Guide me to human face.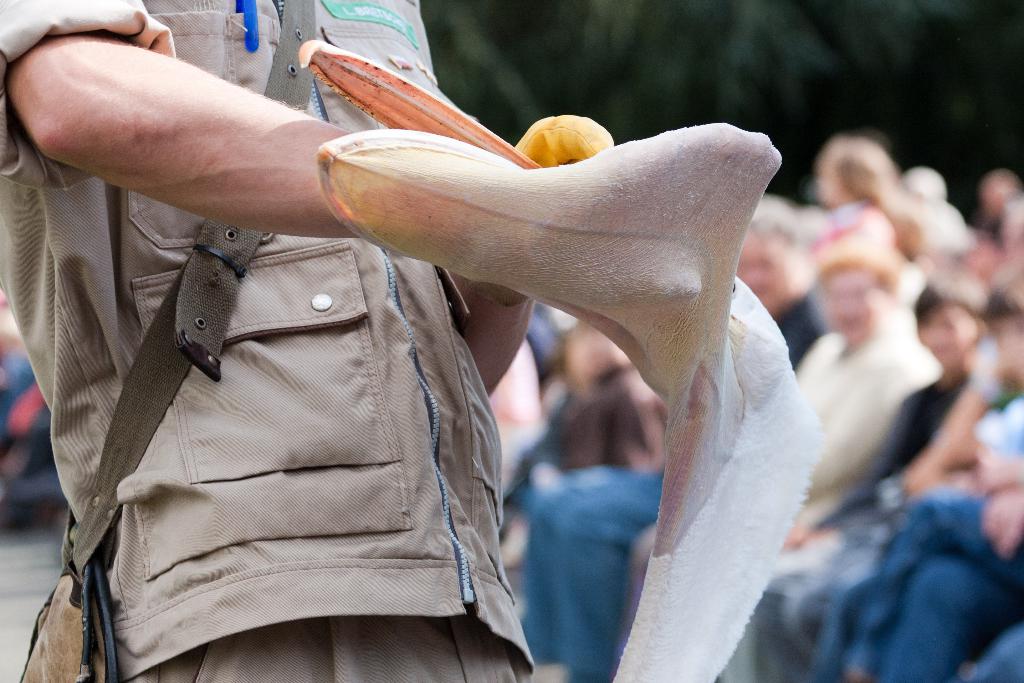
Guidance: <region>827, 269, 886, 345</region>.
